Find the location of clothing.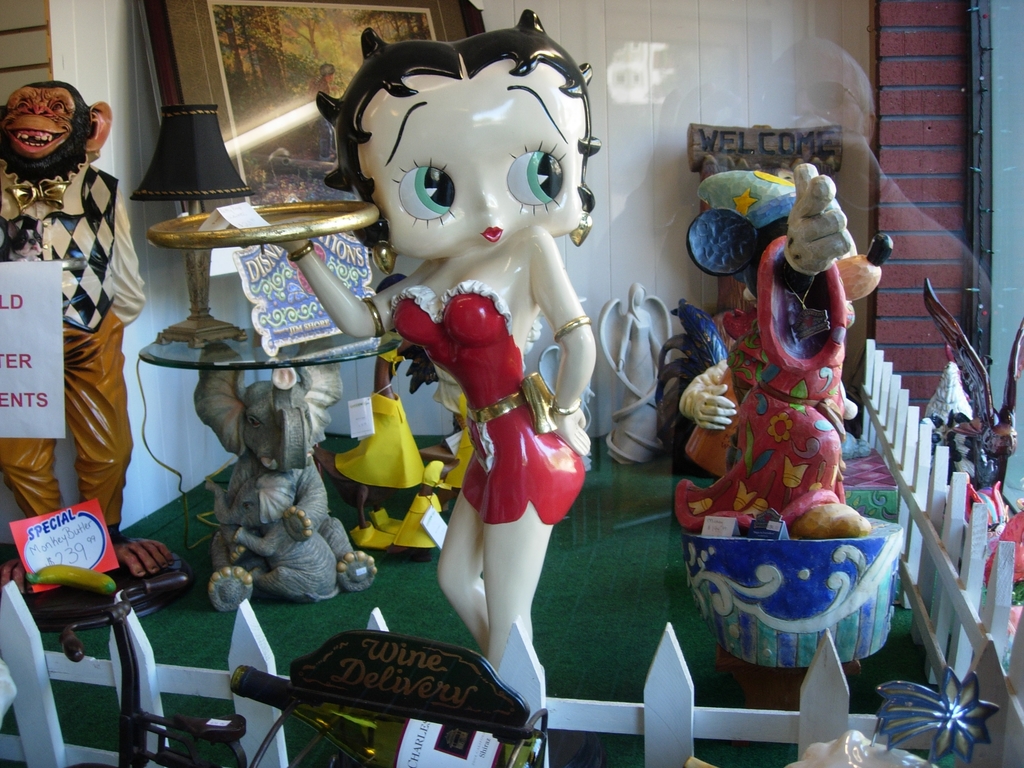
Location: 0:160:156:525.
